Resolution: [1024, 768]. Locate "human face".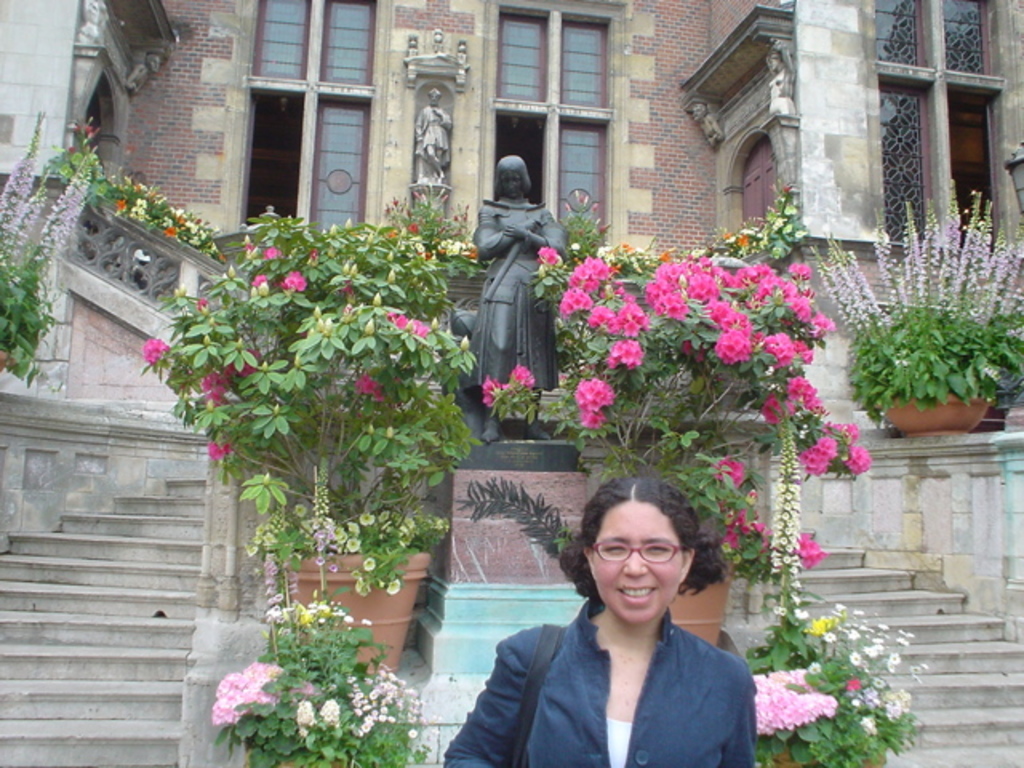
pyautogui.locateOnScreen(430, 94, 438, 104).
